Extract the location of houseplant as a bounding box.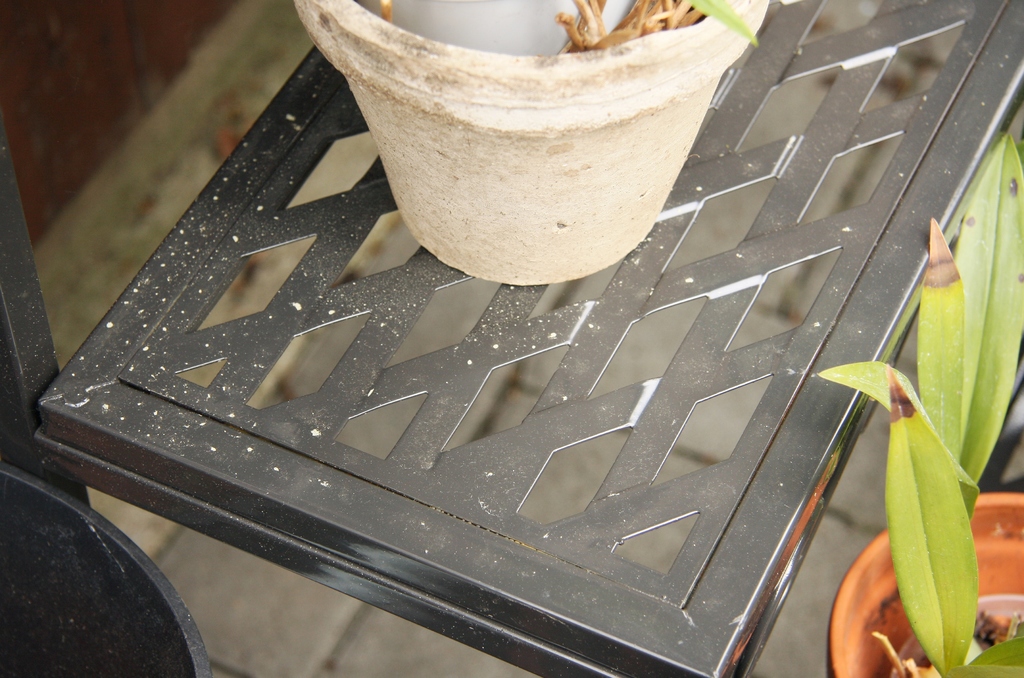
box(291, 0, 772, 286).
